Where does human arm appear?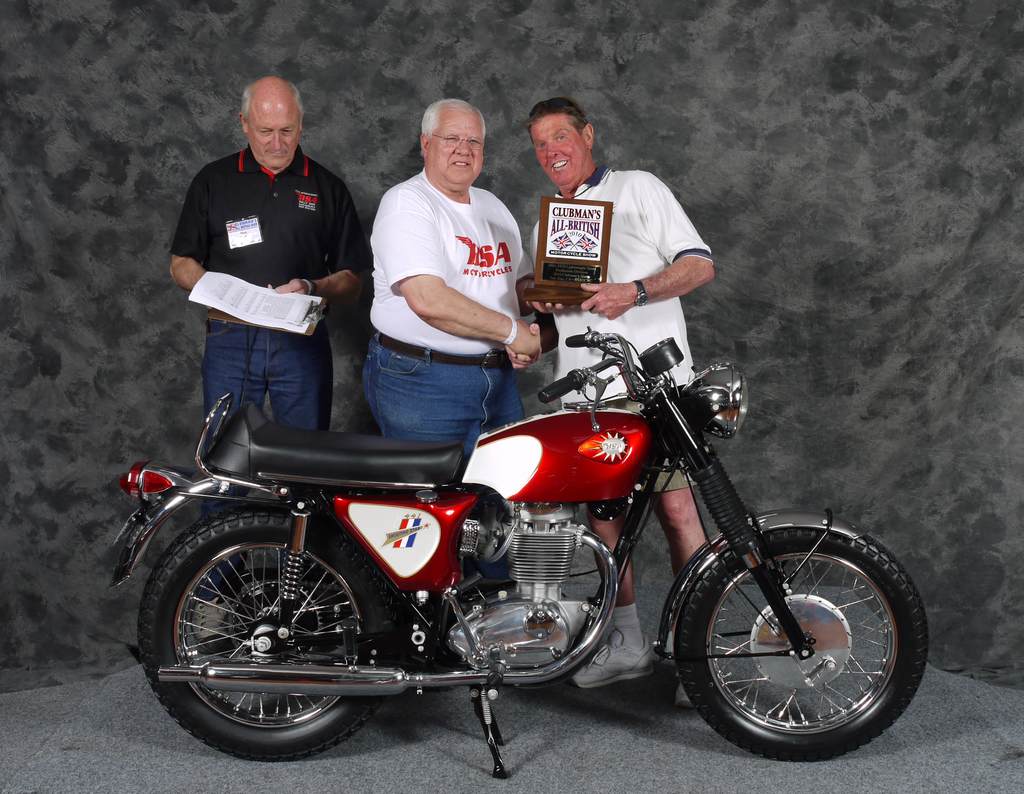
Appears at crop(573, 173, 723, 322).
